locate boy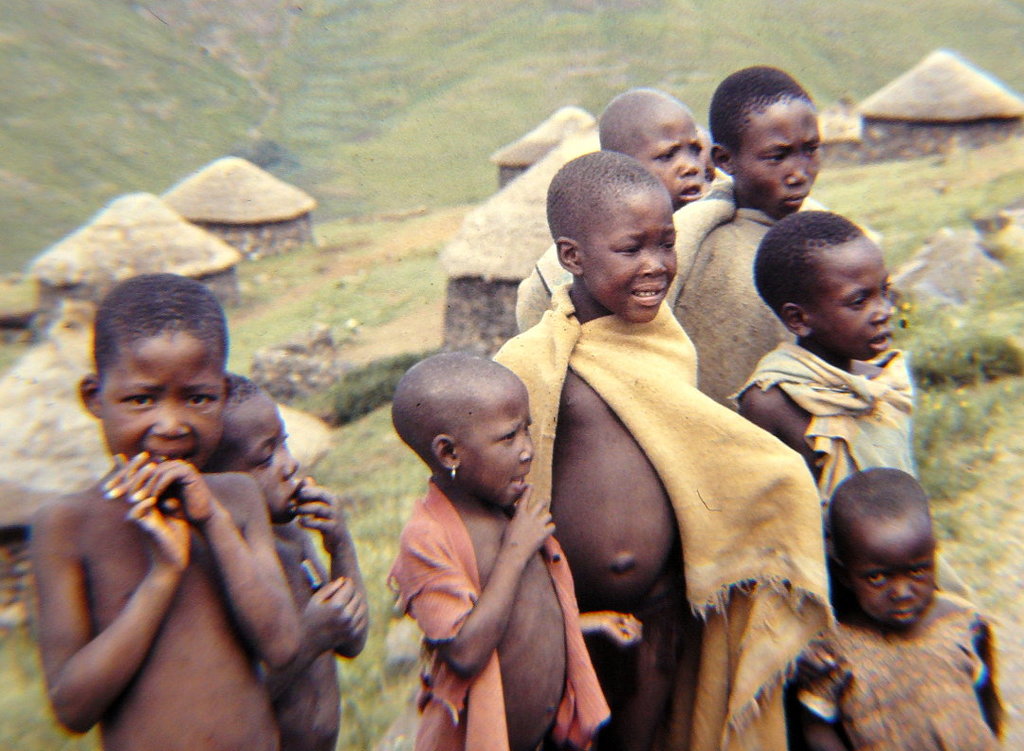
Rect(523, 87, 717, 330)
